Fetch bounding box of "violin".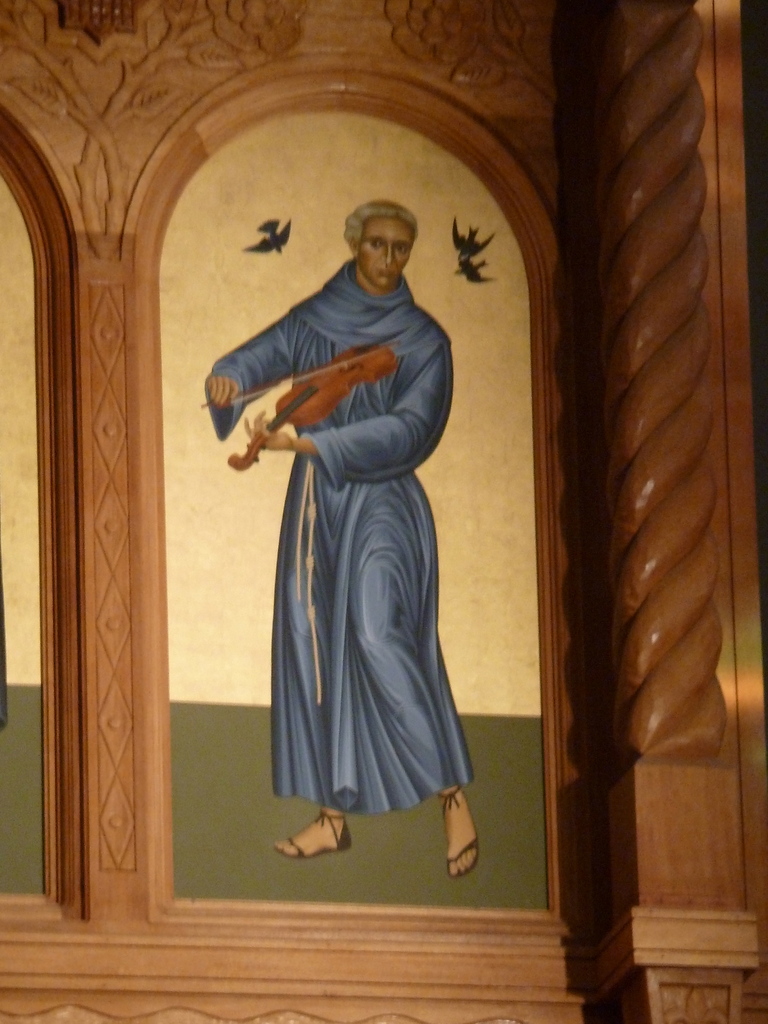
Bbox: Rect(196, 332, 415, 474).
